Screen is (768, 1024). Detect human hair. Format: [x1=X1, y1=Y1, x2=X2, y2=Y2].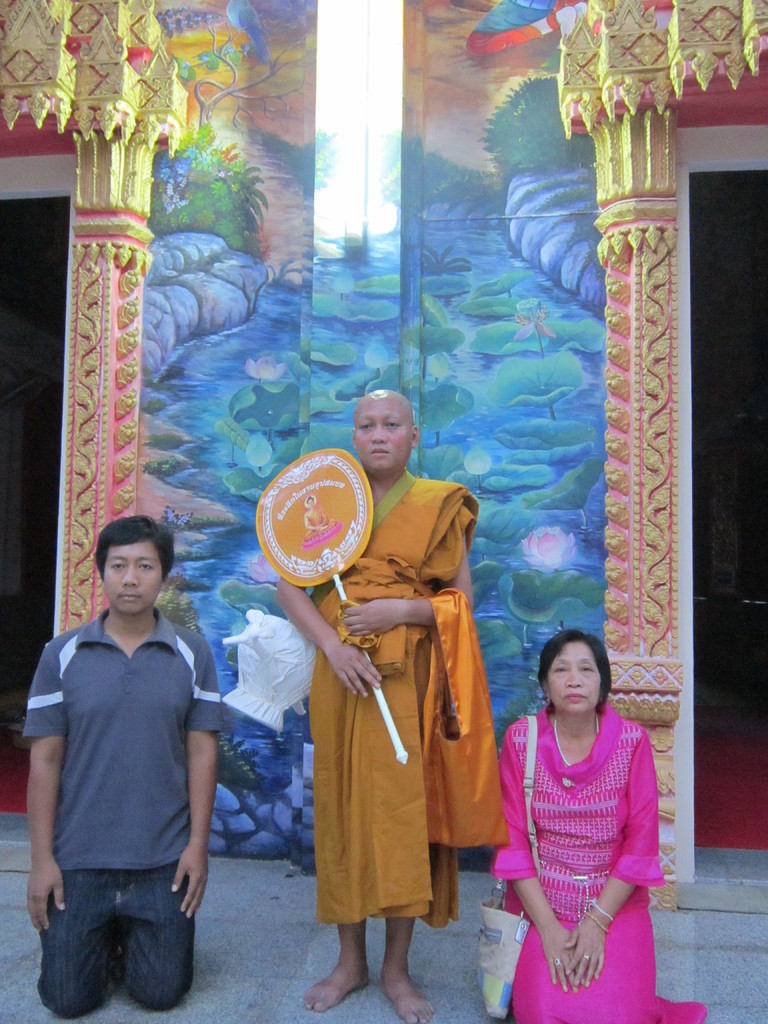
[x1=541, y1=630, x2=612, y2=713].
